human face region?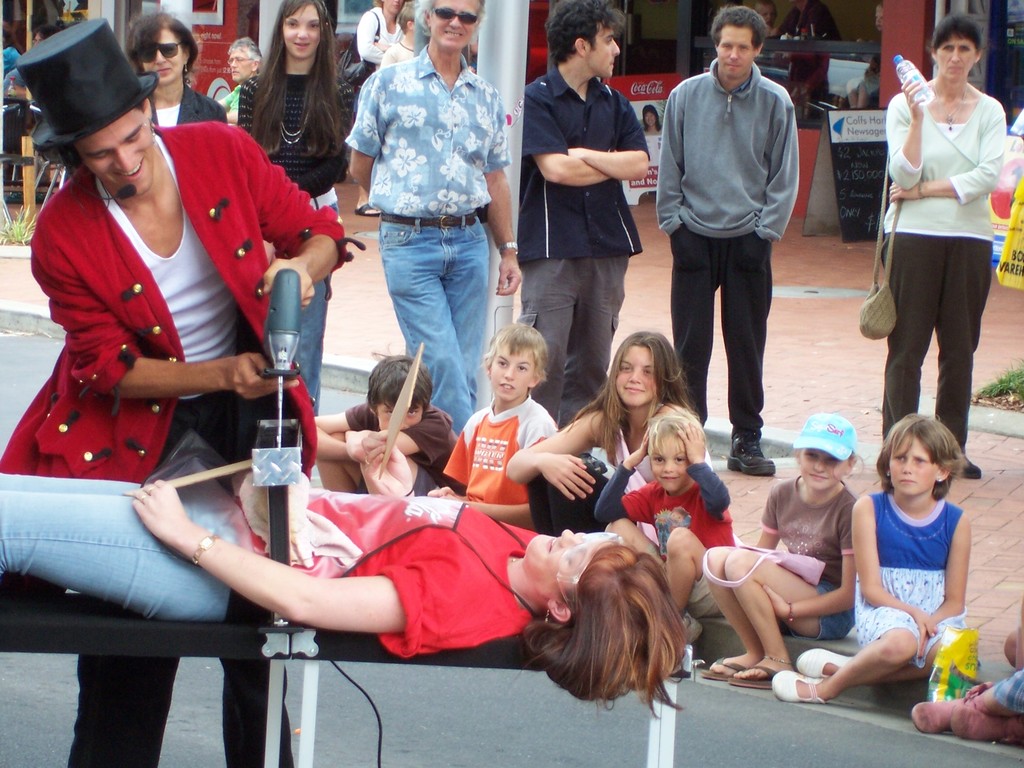
Rect(614, 346, 661, 404)
